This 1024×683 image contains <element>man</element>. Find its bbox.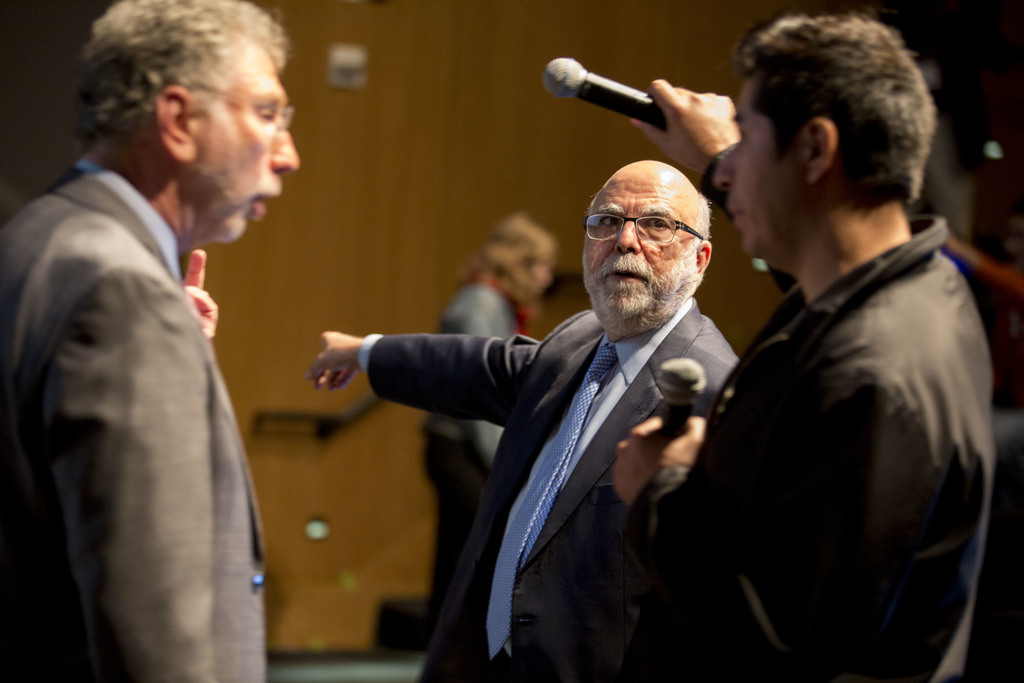
[601,0,1003,667].
